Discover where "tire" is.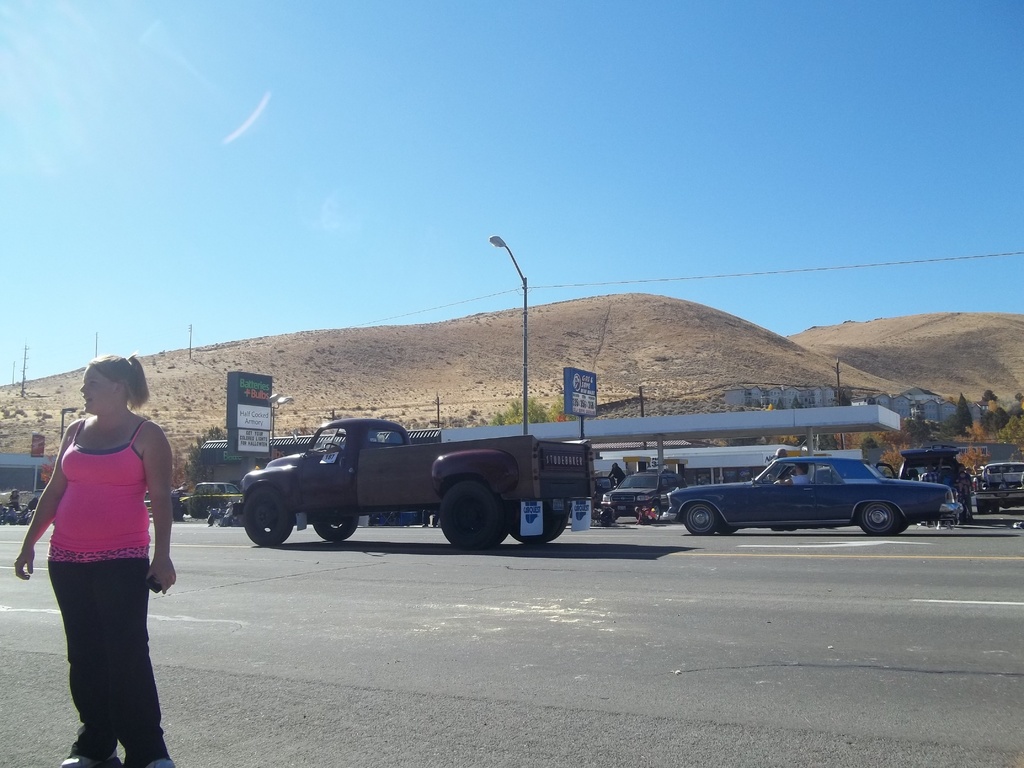
Discovered at rect(241, 488, 295, 548).
